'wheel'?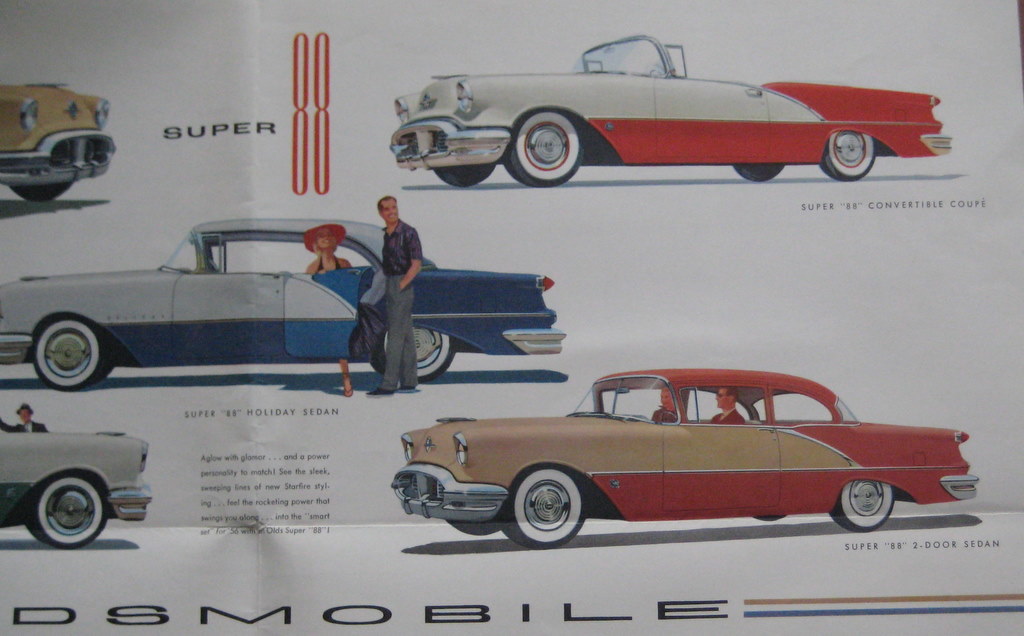
[left=22, top=317, right=111, bottom=392]
